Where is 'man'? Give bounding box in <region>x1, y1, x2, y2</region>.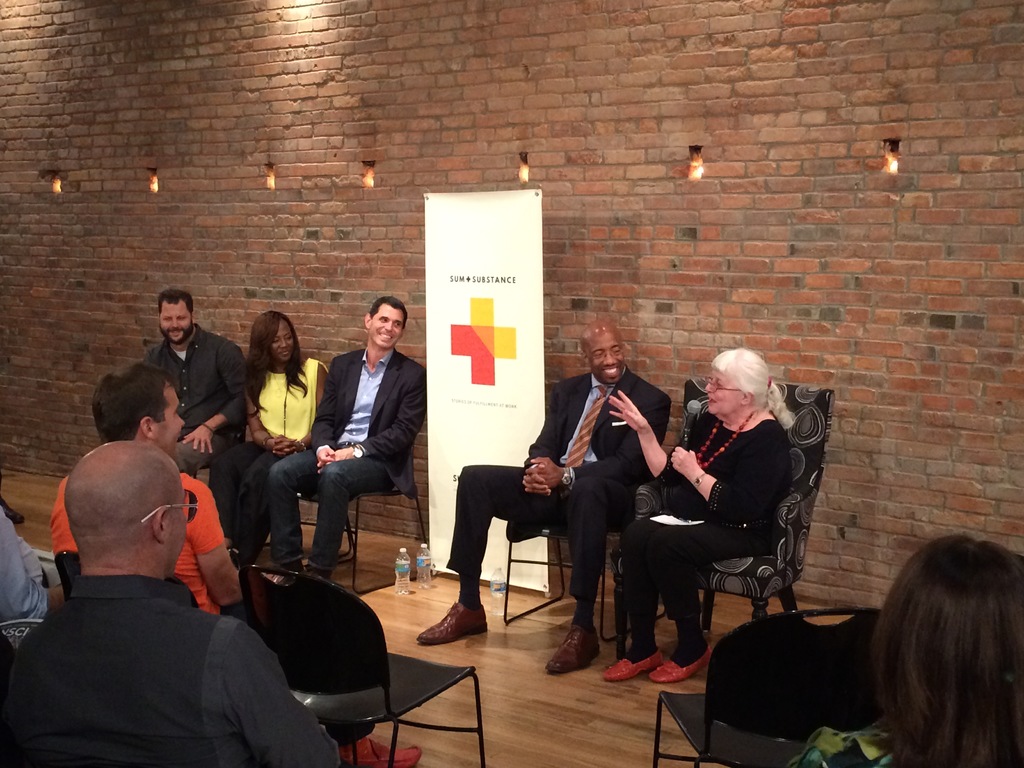
<region>263, 295, 435, 574</region>.
